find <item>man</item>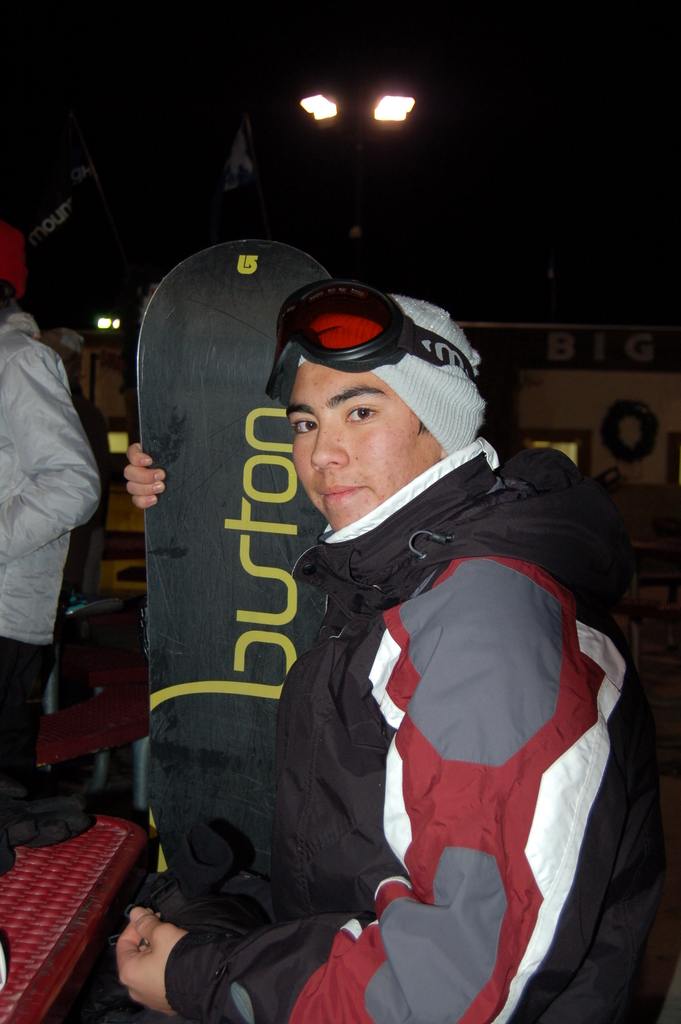
detection(0, 225, 95, 884)
